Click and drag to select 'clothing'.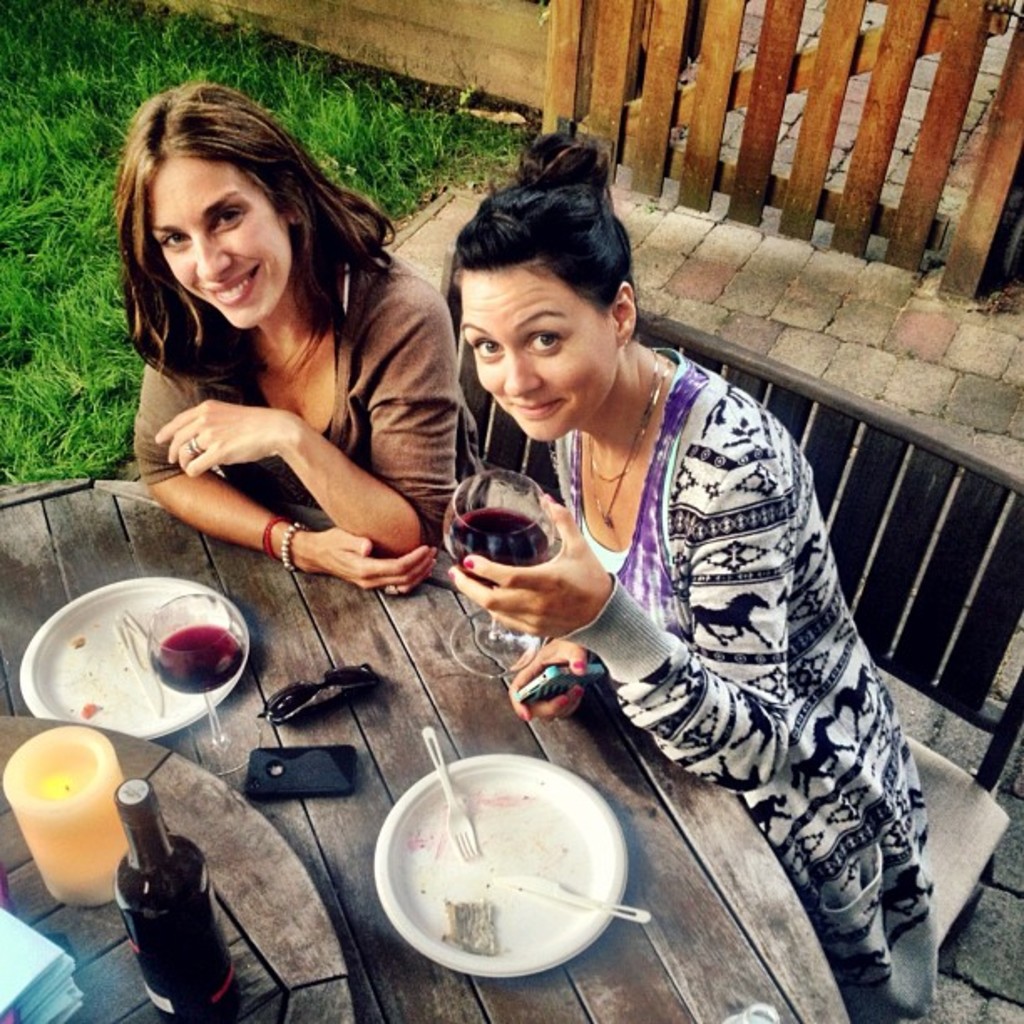
Selection: [107,224,442,587].
